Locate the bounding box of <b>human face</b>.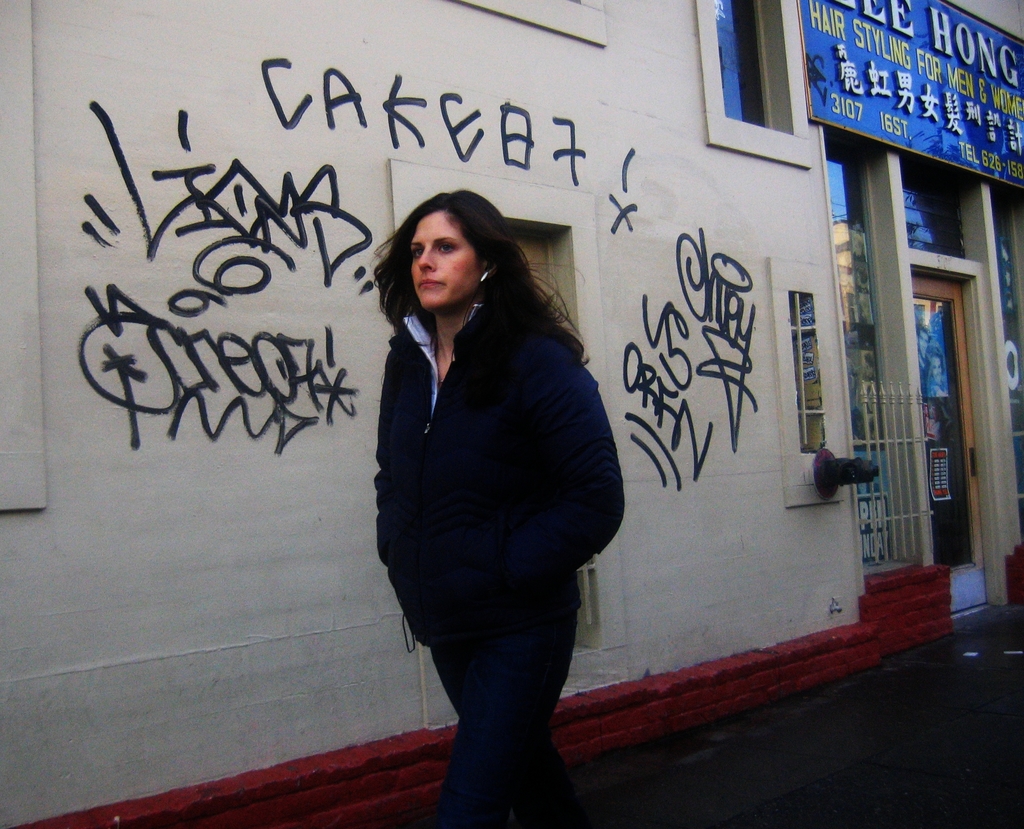
Bounding box: l=411, t=213, r=481, b=308.
